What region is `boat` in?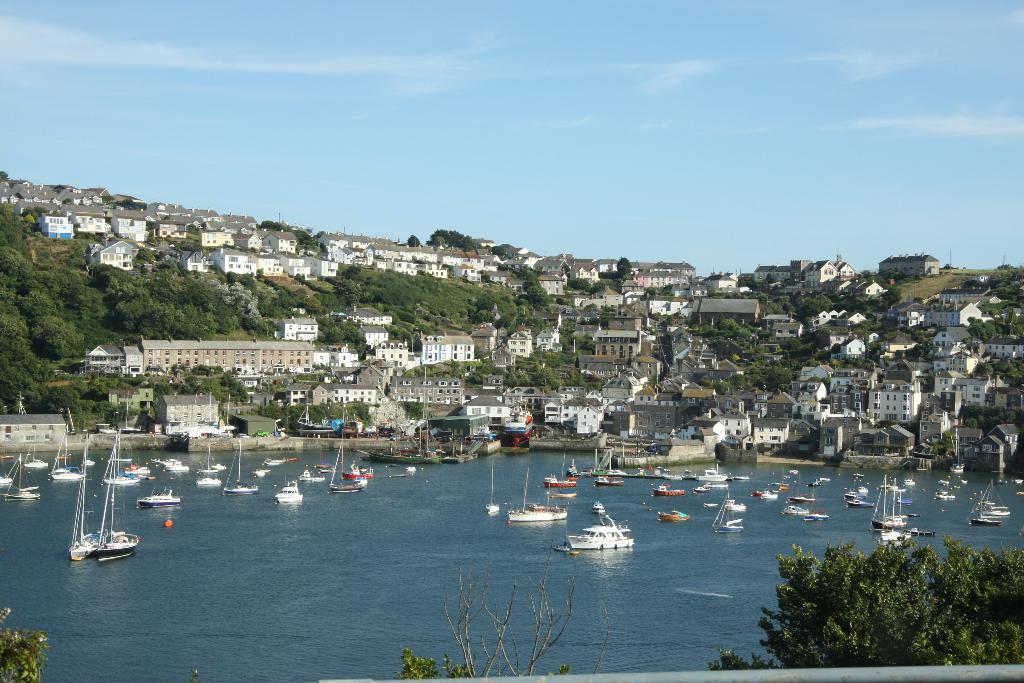
rect(276, 479, 303, 507).
